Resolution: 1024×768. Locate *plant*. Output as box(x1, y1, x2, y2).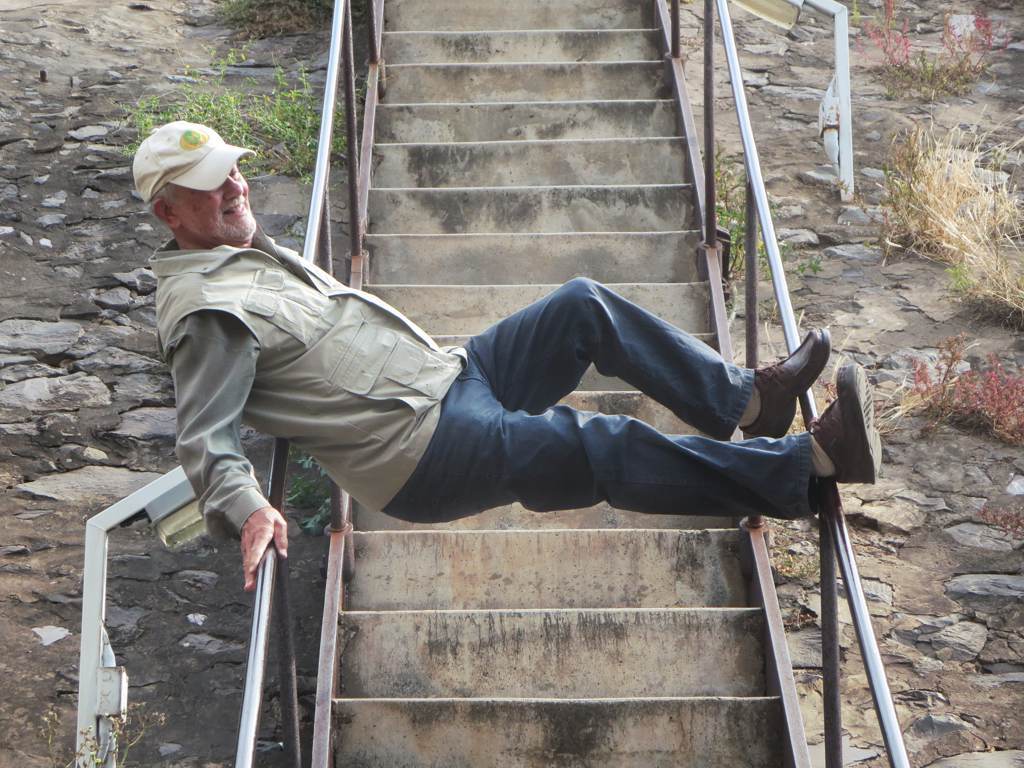
box(713, 139, 752, 283).
